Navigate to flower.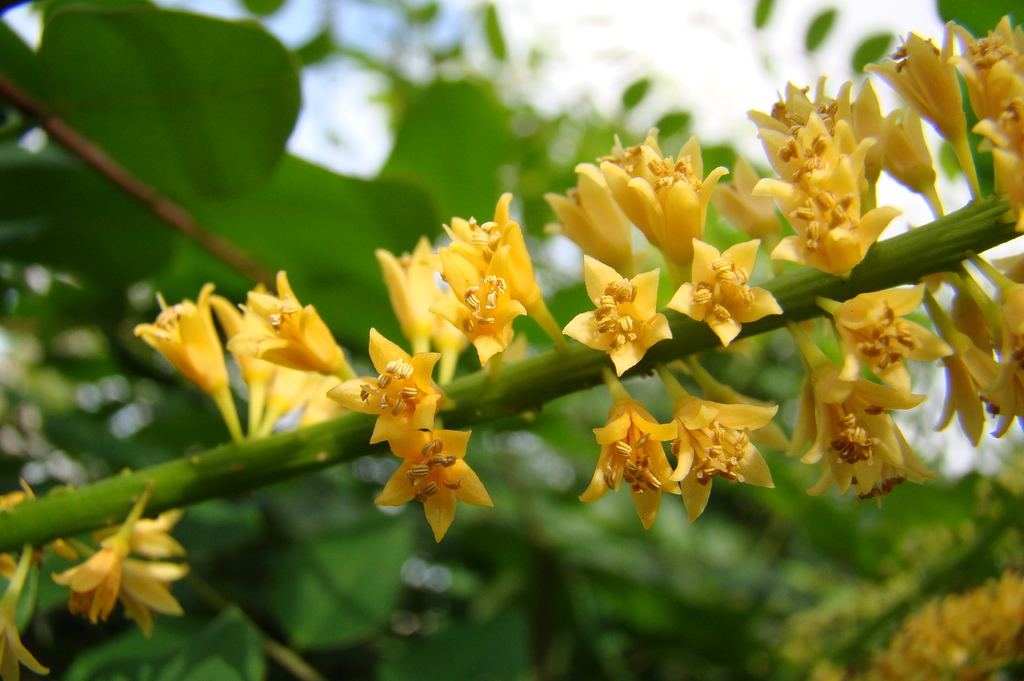
Navigation target: l=331, t=324, r=463, b=472.
